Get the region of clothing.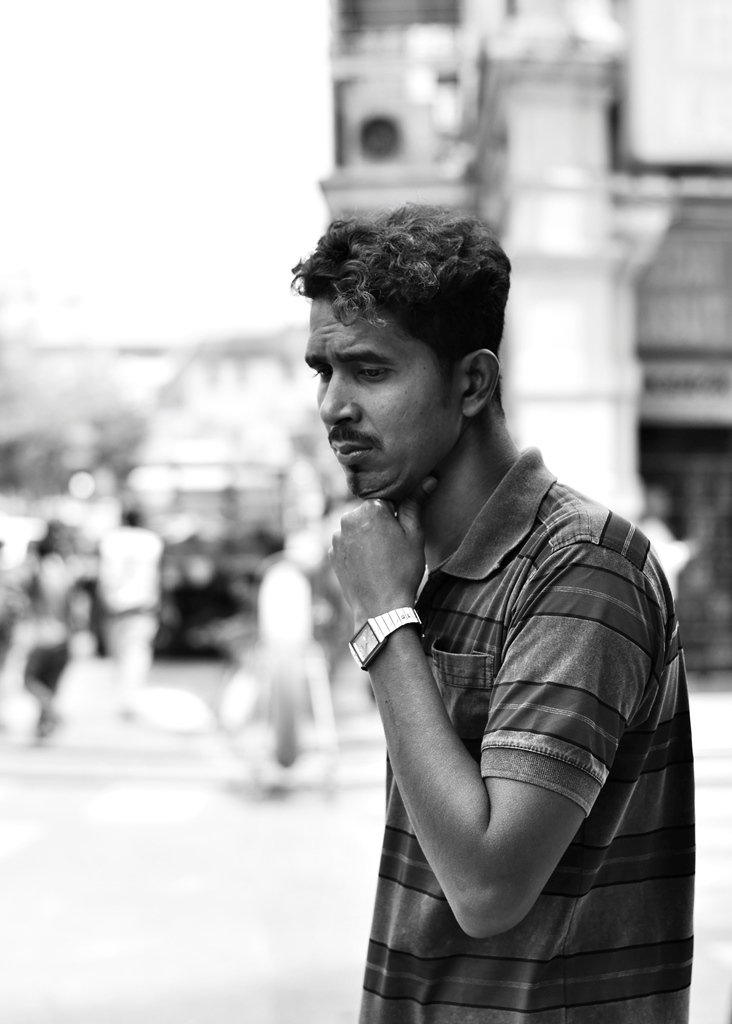
{"left": 322, "top": 414, "right": 682, "bottom": 1017}.
